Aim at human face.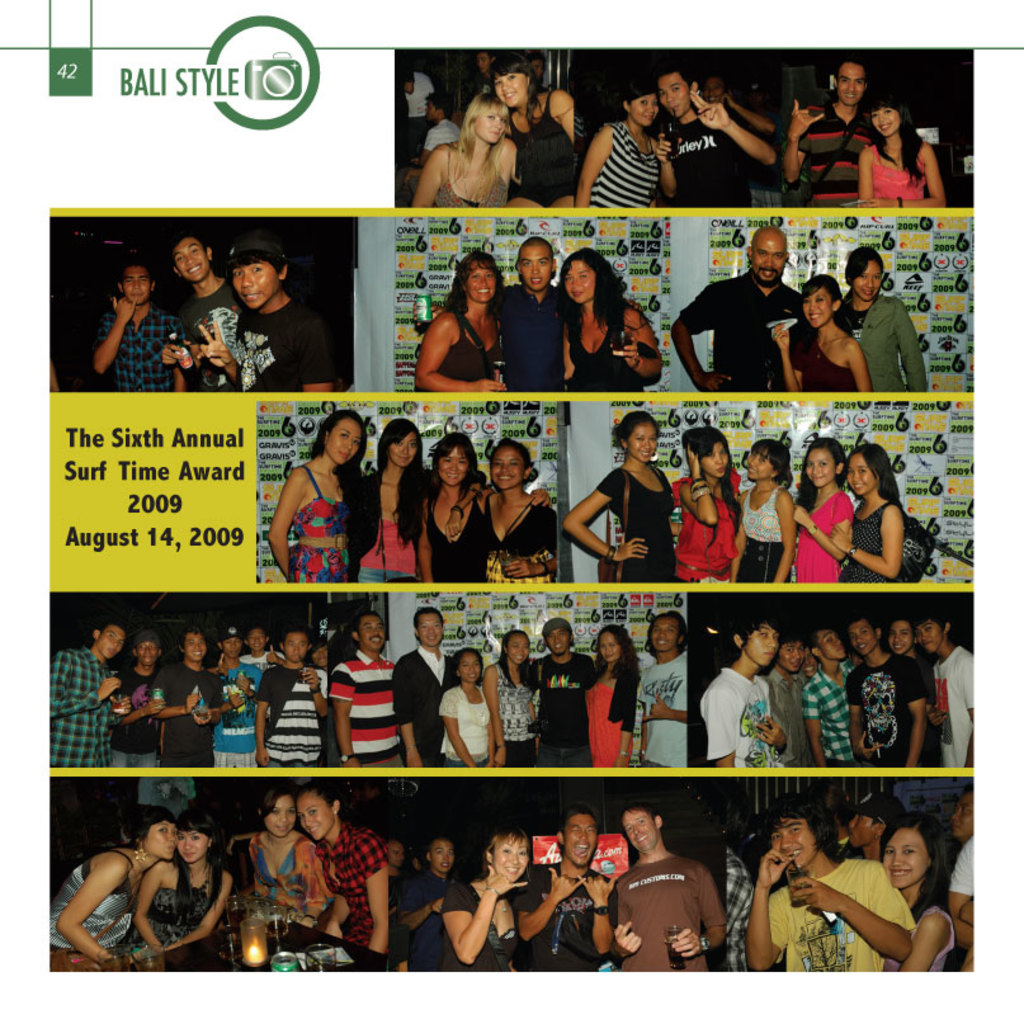
Aimed at left=461, top=652, right=478, bottom=681.
